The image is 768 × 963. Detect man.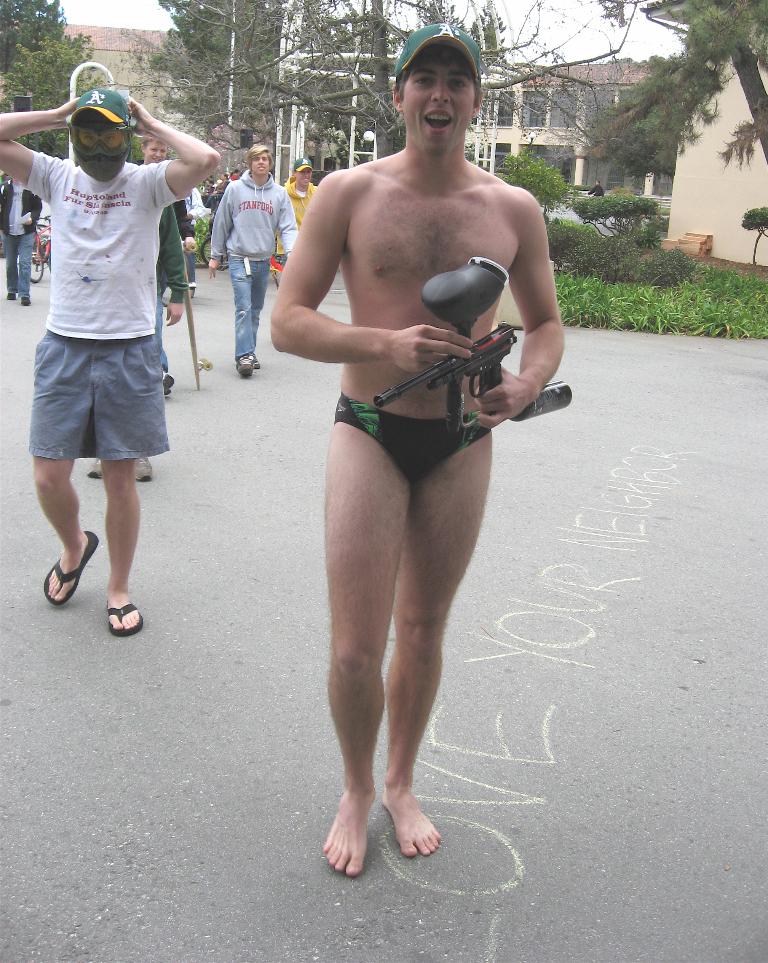
Detection: 181, 187, 204, 296.
